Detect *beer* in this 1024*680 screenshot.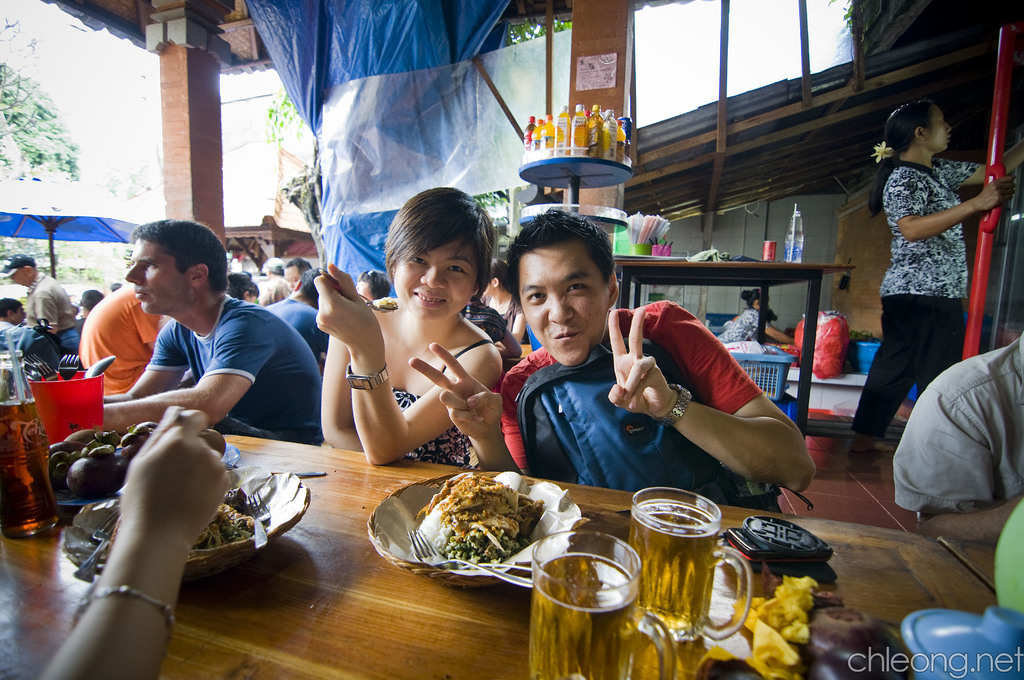
Detection: x1=528 y1=526 x2=673 y2=679.
